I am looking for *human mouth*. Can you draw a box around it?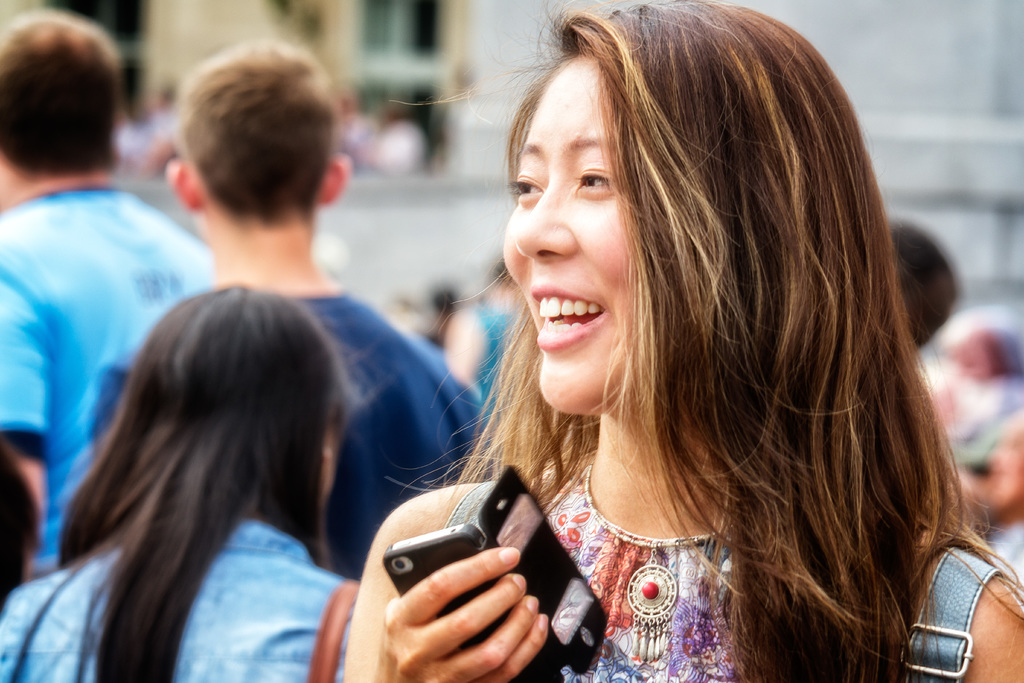
Sure, the bounding box is [525, 285, 629, 355].
